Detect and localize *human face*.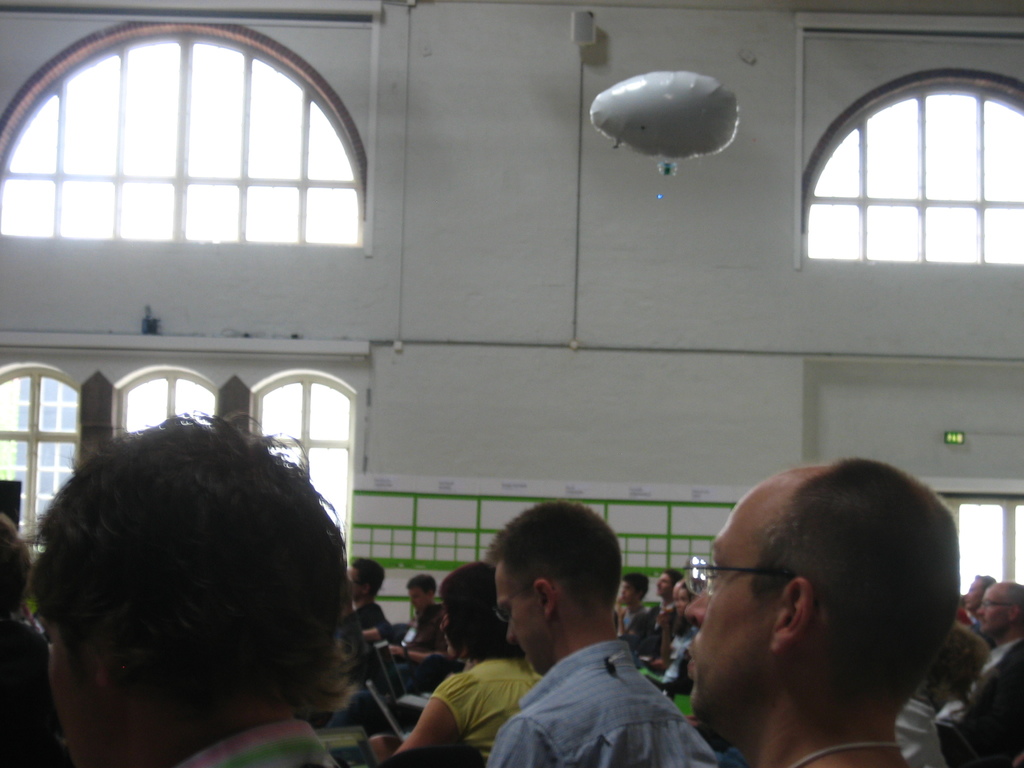
Localized at <region>677, 590, 689, 614</region>.
